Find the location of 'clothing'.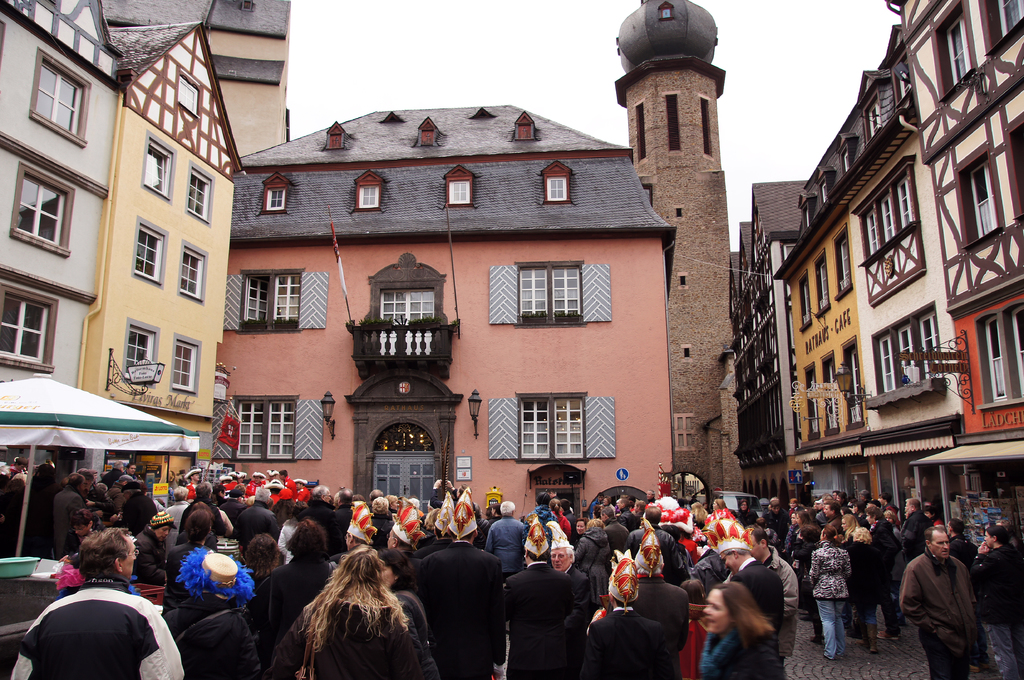
Location: box=[108, 487, 126, 508].
